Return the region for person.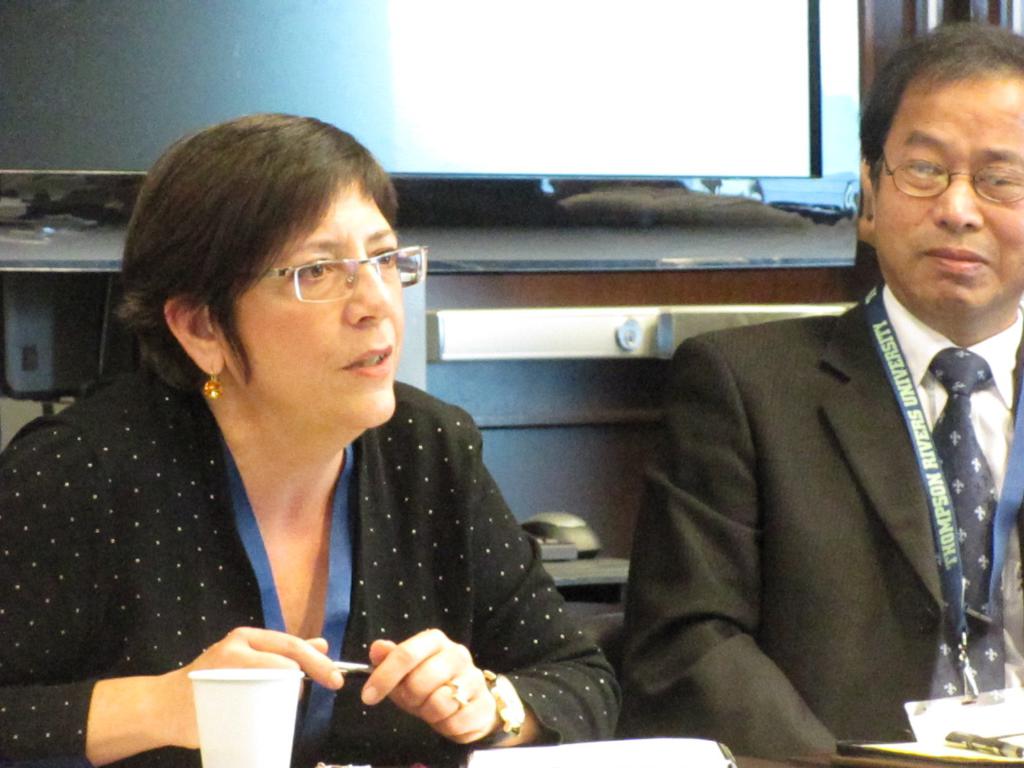
region(614, 19, 1023, 767).
